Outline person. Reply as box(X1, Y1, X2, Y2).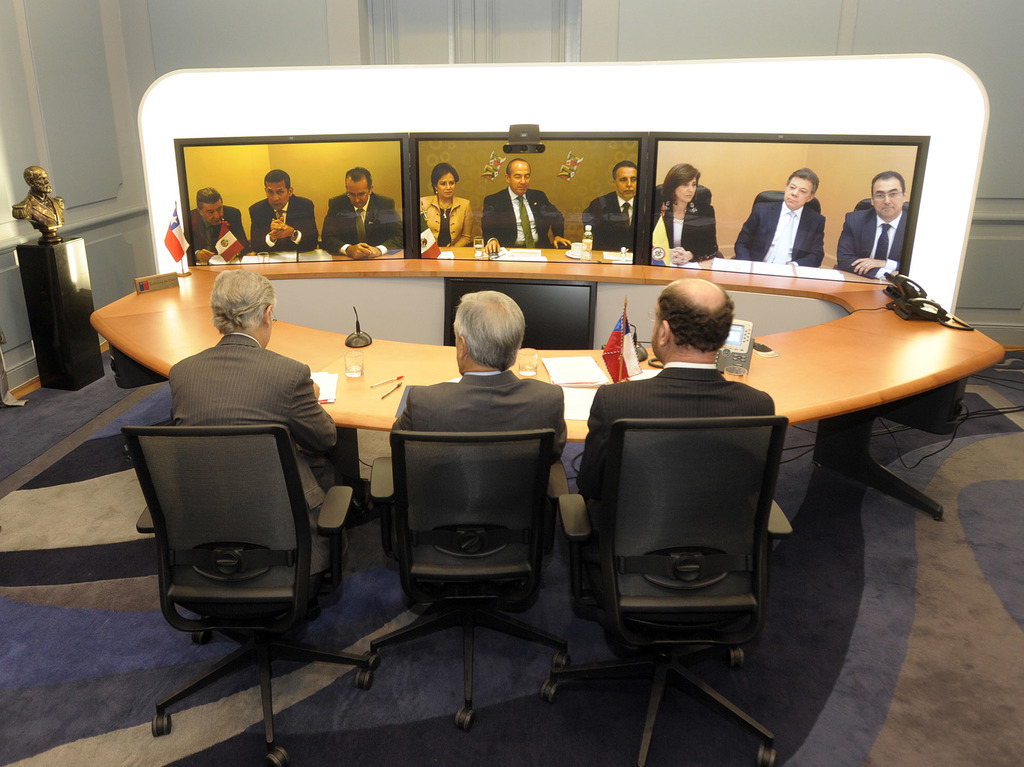
box(170, 268, 349, 629).
